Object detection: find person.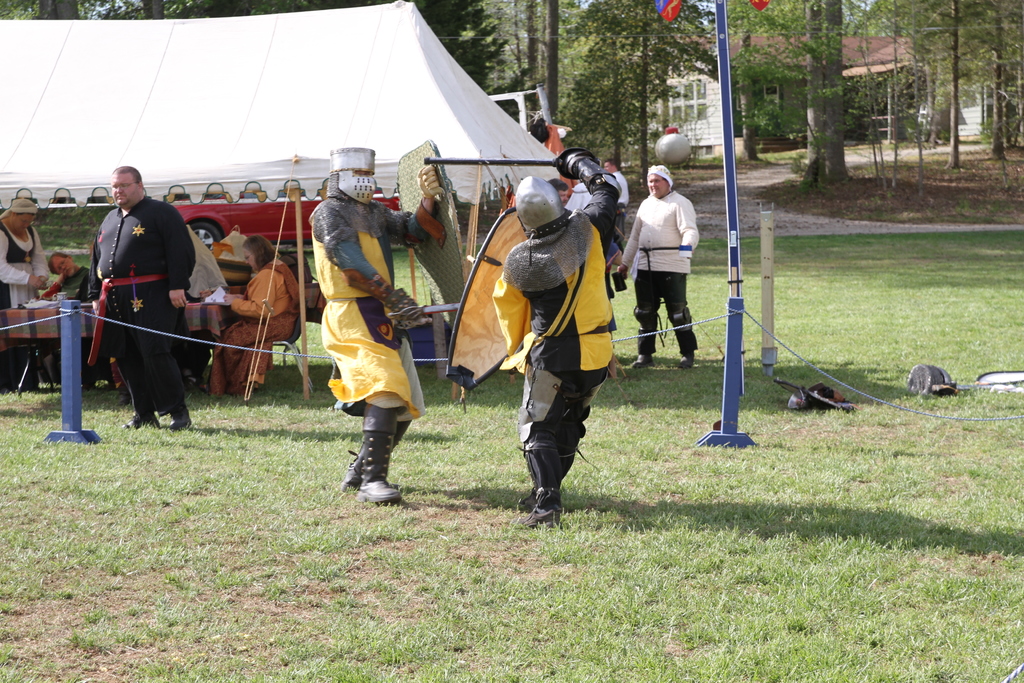
<region>0, 197, 51, 392</region>.
